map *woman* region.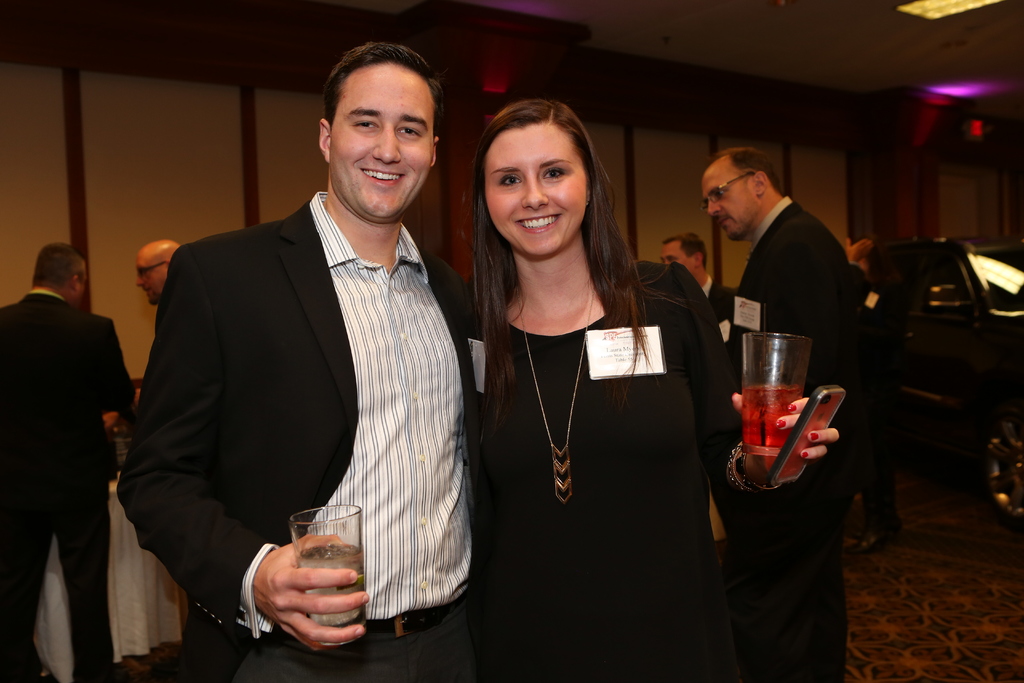
Mapped to (x1=457, y1=108, x2=733, y2=682).
